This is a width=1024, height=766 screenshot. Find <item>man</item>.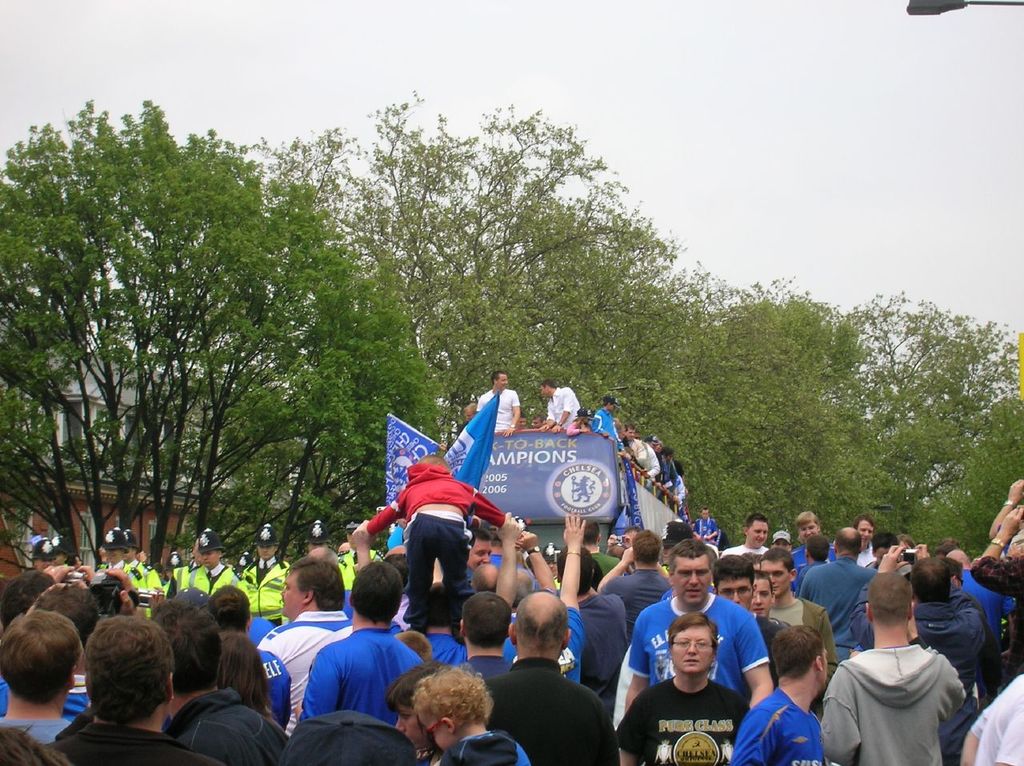
Bounding box: Rect(464, 405, 476, 412).
